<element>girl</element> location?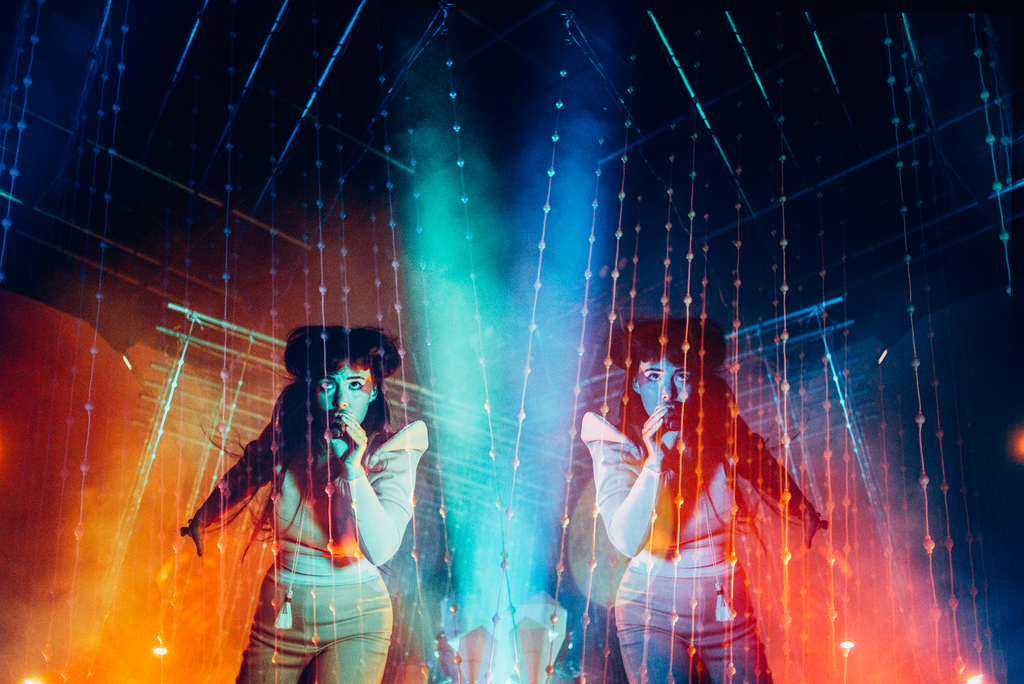
l=178, t=320, r=429, b=683
